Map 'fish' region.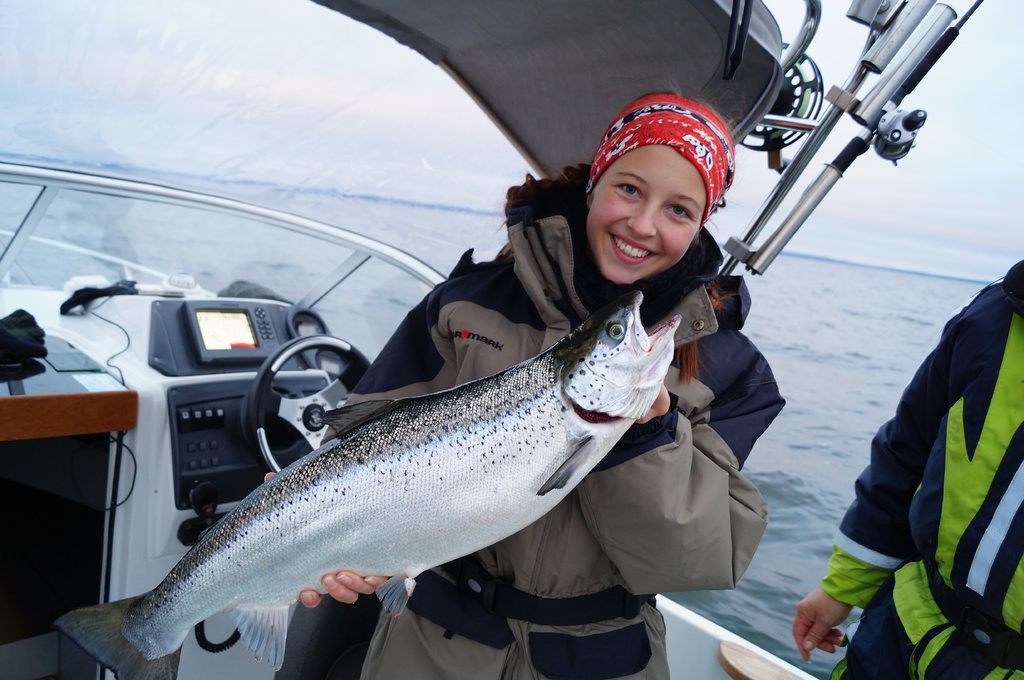
Mapped to (100, 305, 736, 664).
